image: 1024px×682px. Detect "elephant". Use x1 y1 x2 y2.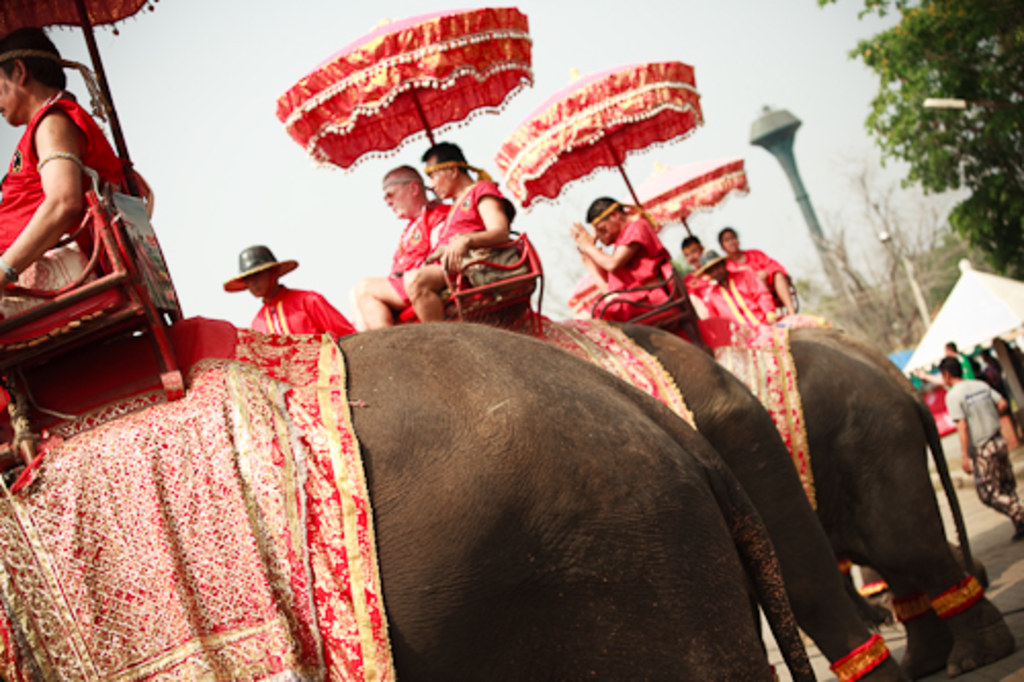
483 324 895 680.
